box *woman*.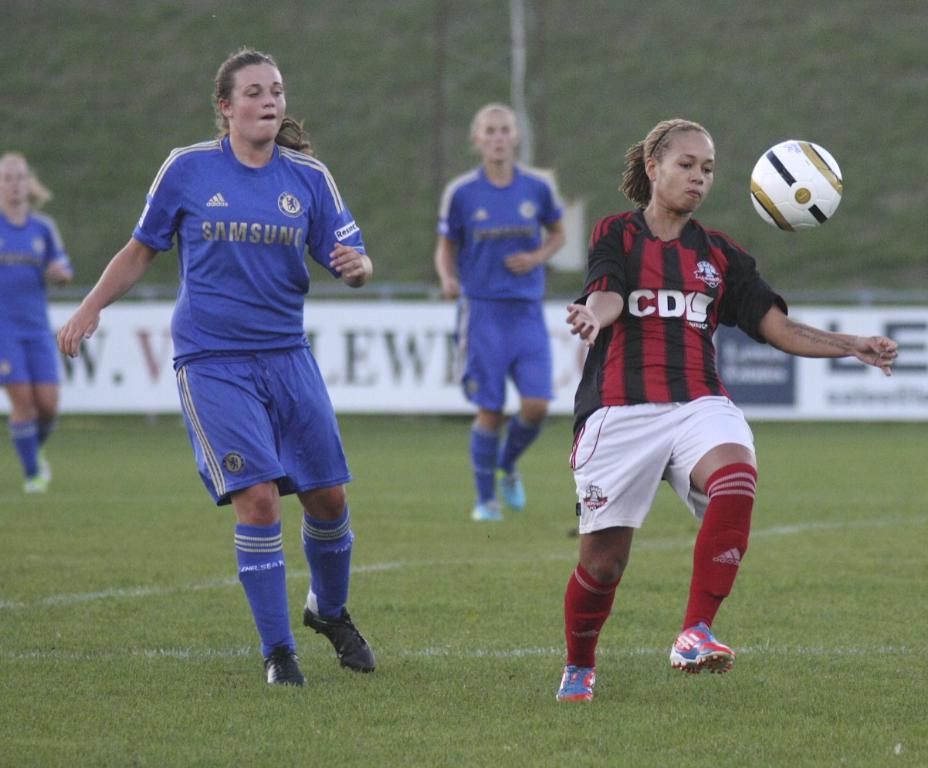
crop(53, 46, 380, 690).
